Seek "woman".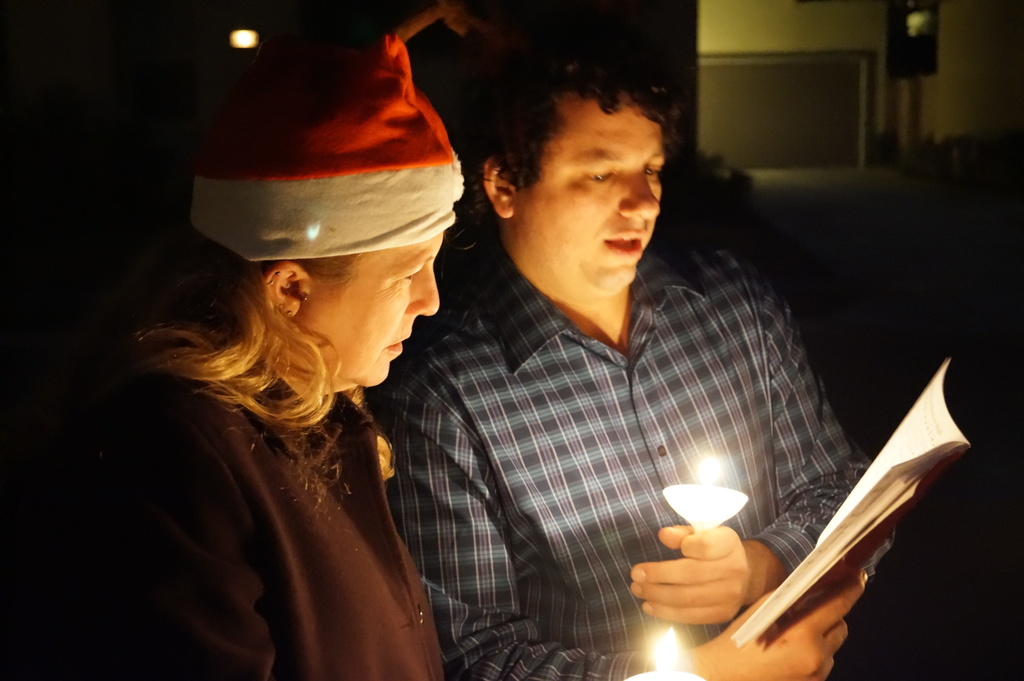
box=[116, 49, 546, 676].
